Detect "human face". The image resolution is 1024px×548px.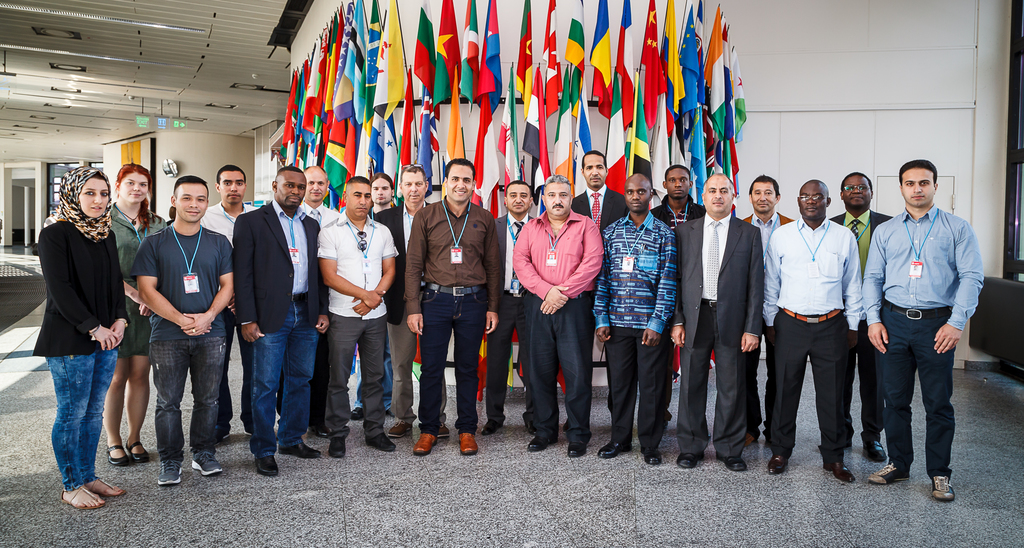
700, 169, 740, 213.
